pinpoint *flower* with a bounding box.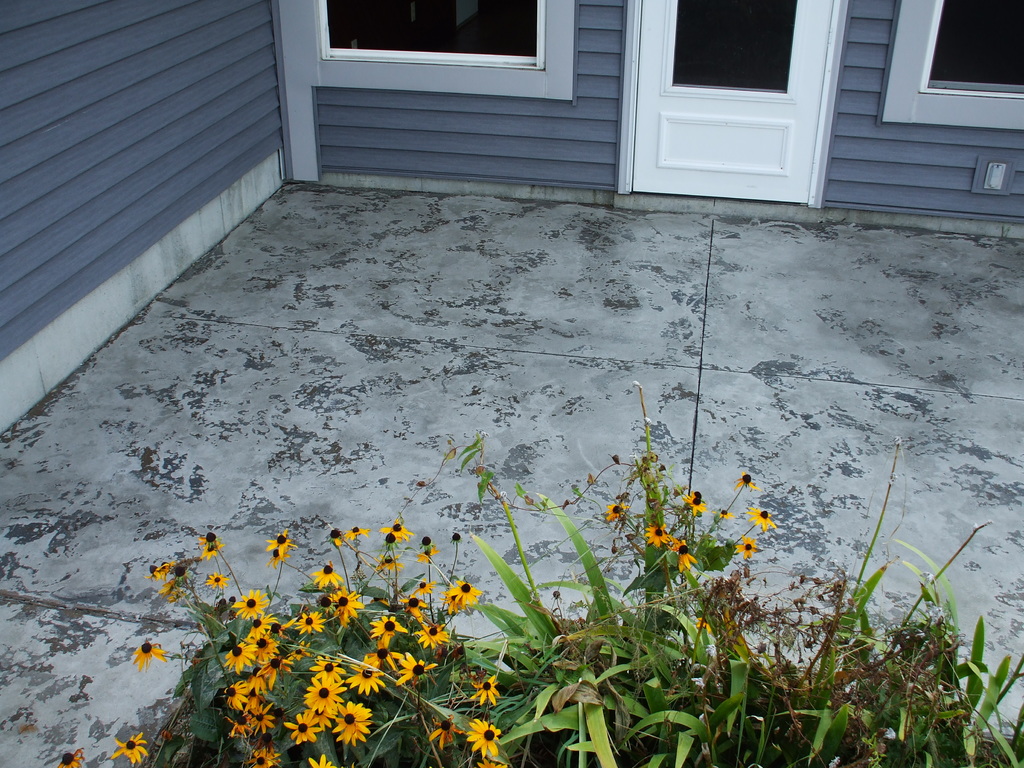
{"left": 398, "top": 590, "right": 426, "bottom": 616}.
